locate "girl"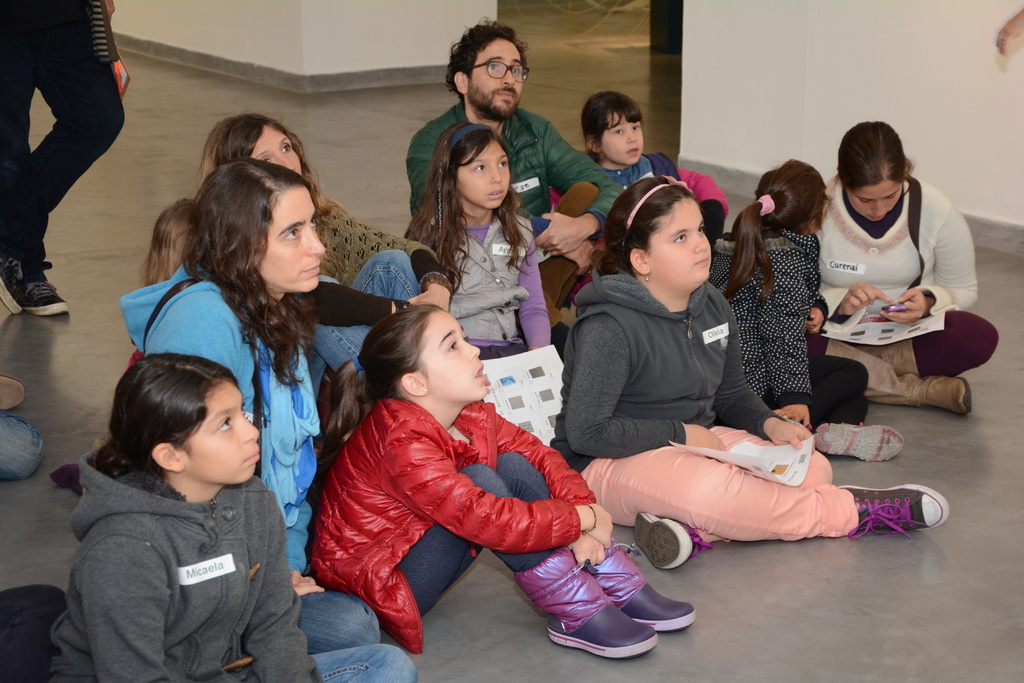
[58, 346, 410, 682]
